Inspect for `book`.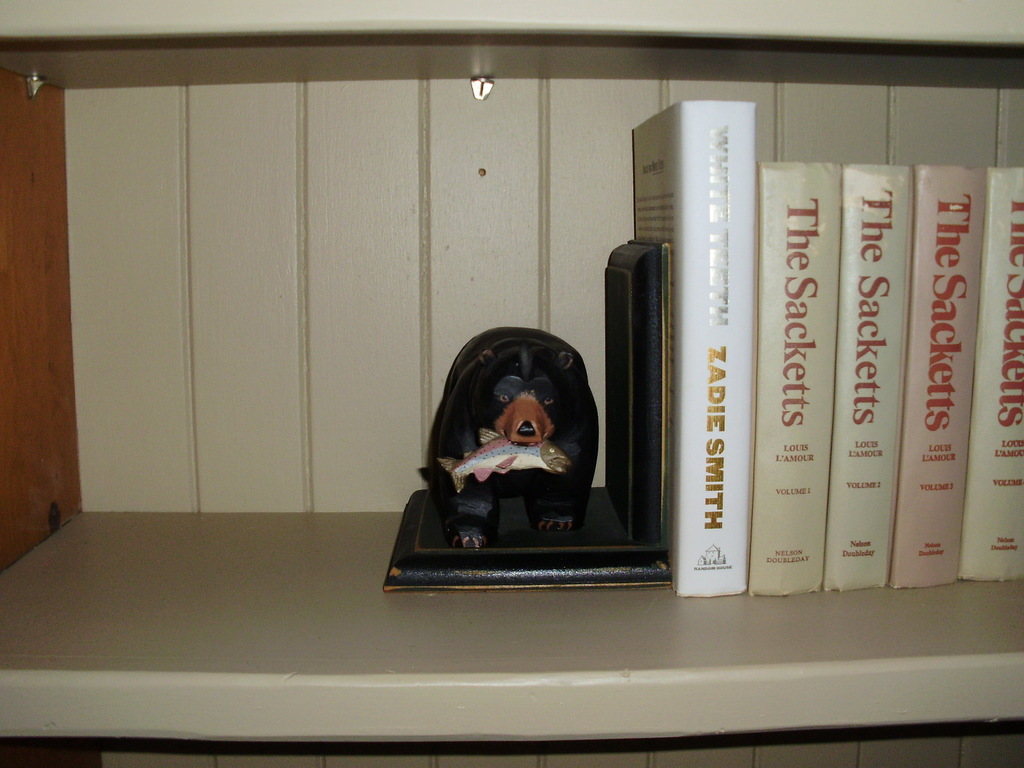
Inspection: {"x1": 959, "y1": 161, "x2": 1023, "y2": 586}.
